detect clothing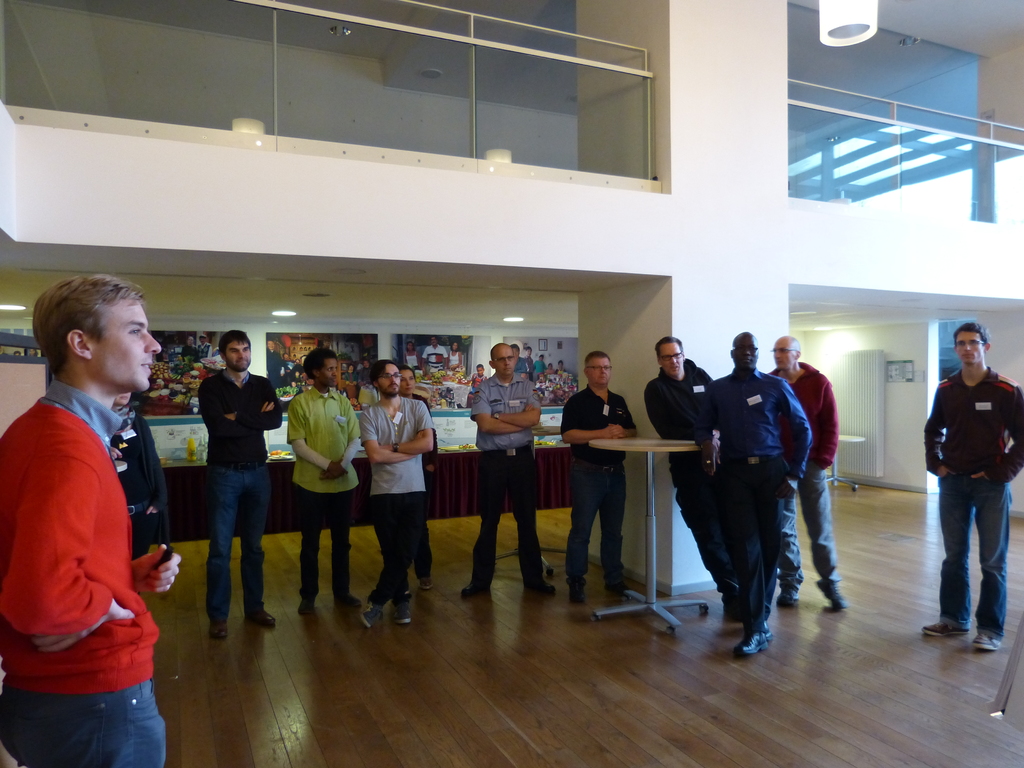
x1=0, y1=381, x2=171, y2=767
